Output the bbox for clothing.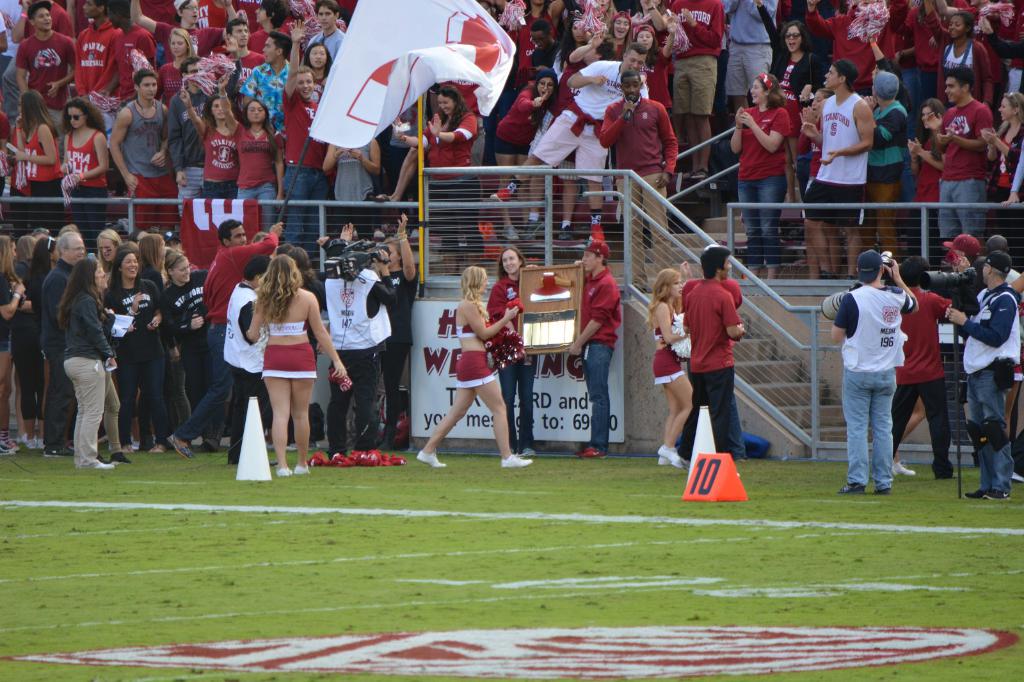
crop(942, 42, 1007, 110).
